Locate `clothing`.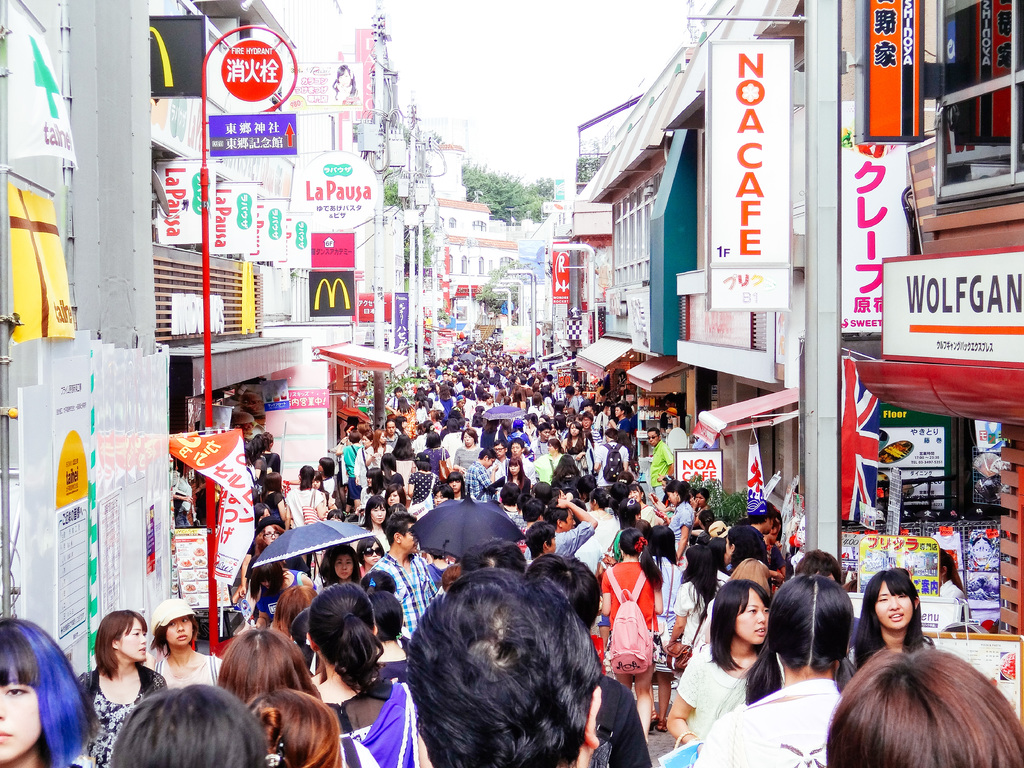
Bounding box: locate(591, 663, 659, 766).
